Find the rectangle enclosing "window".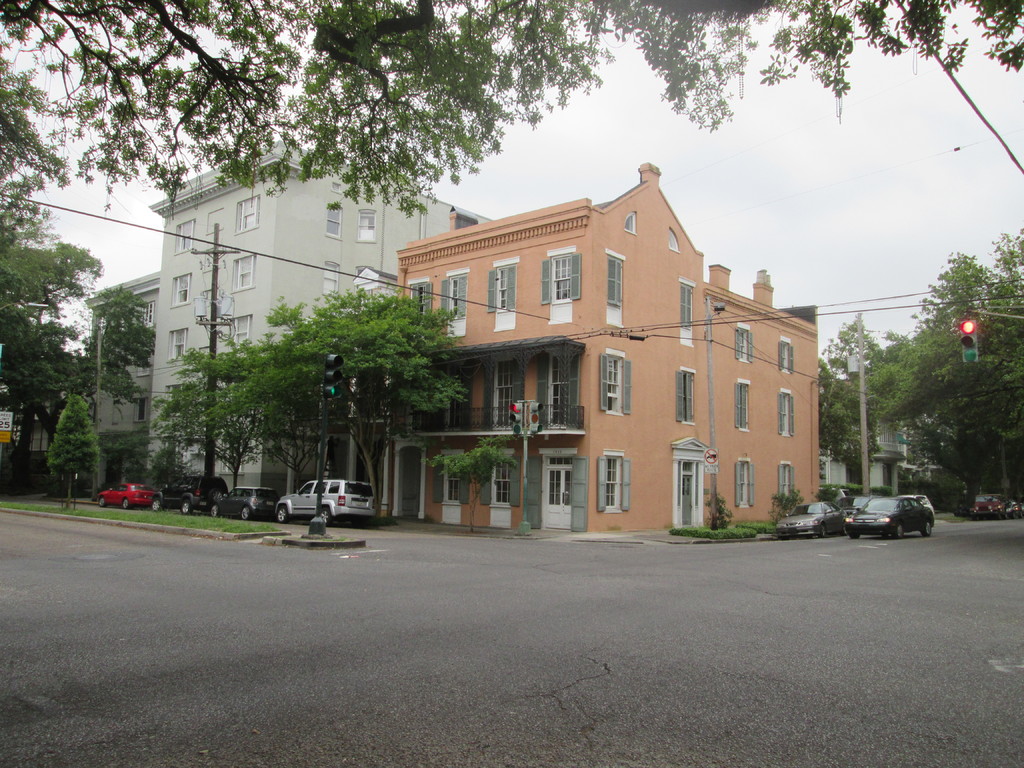
detection(681, 280, 694, 326).
